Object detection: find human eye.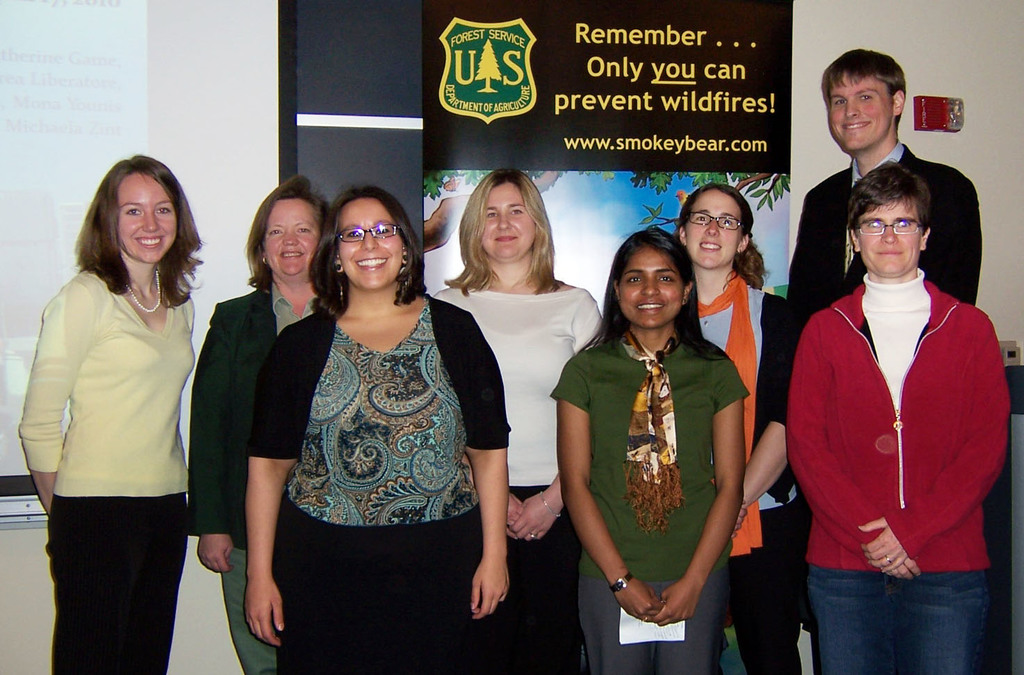
BBox(153, 203, 172, 216).
